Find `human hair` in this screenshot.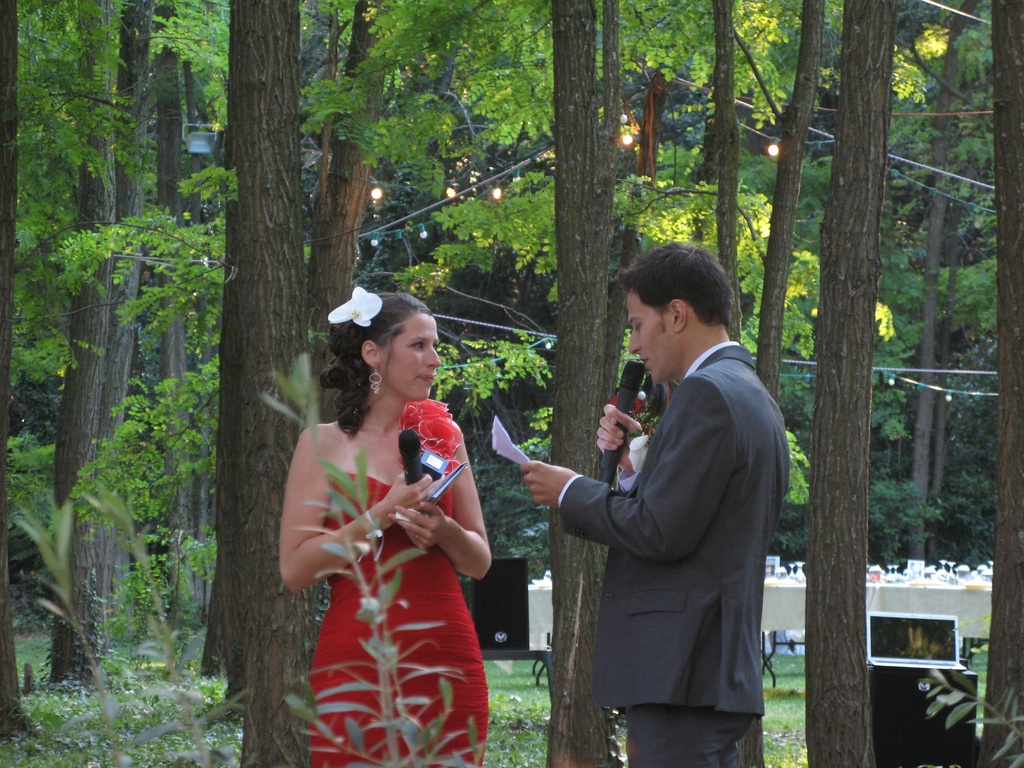
The bounding box for `human hair` is 317 292 431 435.
